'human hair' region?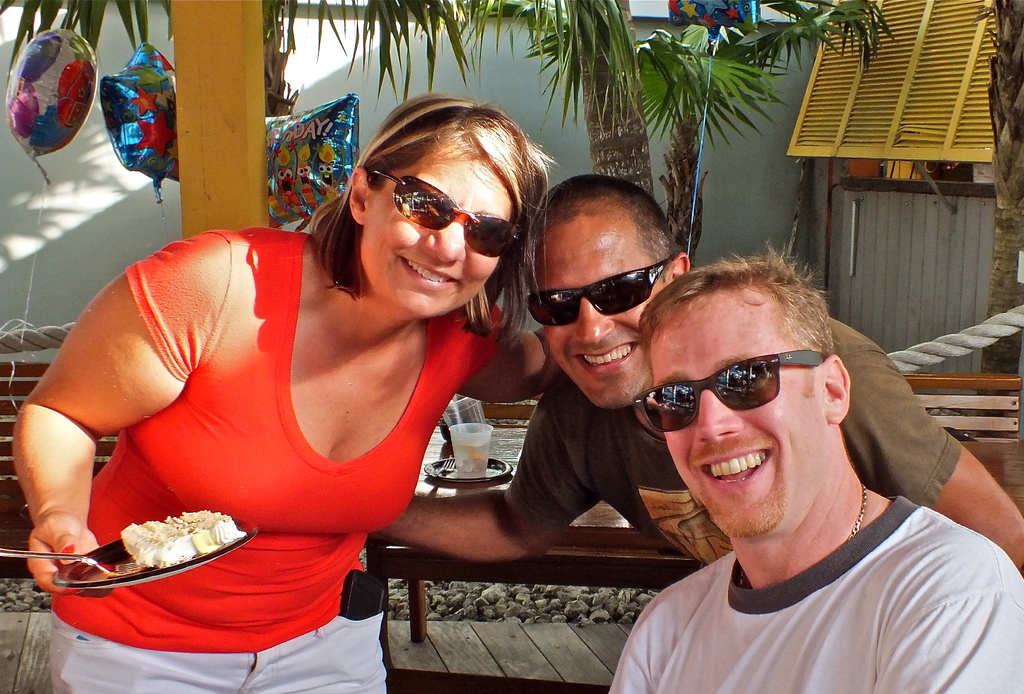
box(305, 90, 559, 350)
